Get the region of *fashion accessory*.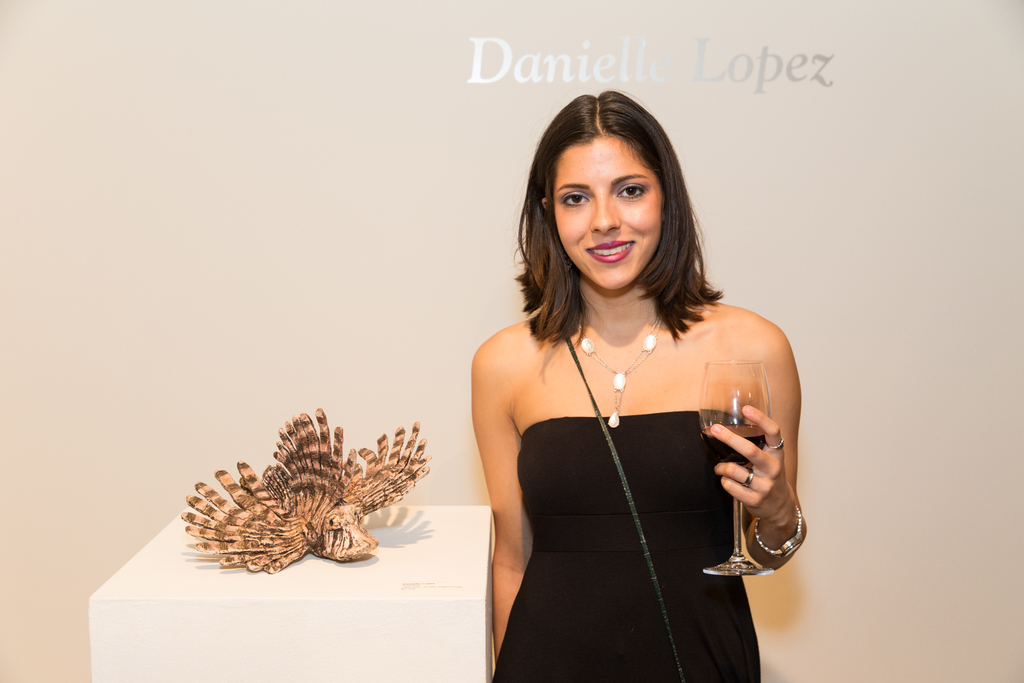
x1=757 y1=504 x2=804 y2=561.
